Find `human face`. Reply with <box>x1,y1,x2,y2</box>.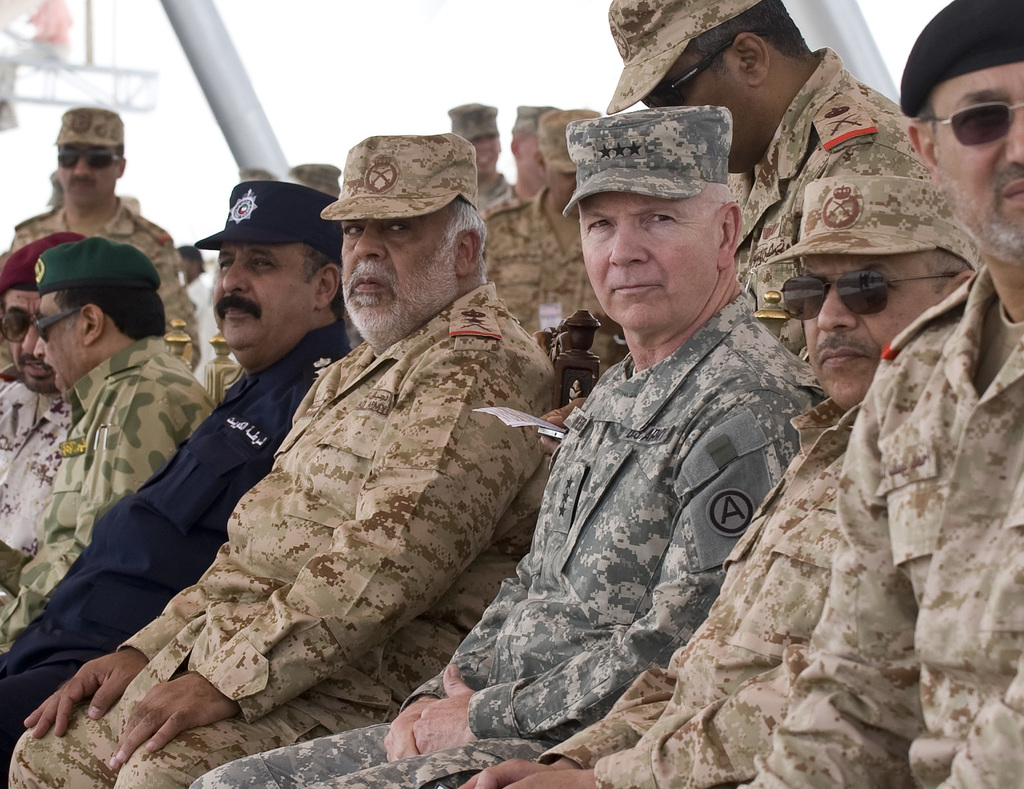
<box>1,289,47,377</box>.
